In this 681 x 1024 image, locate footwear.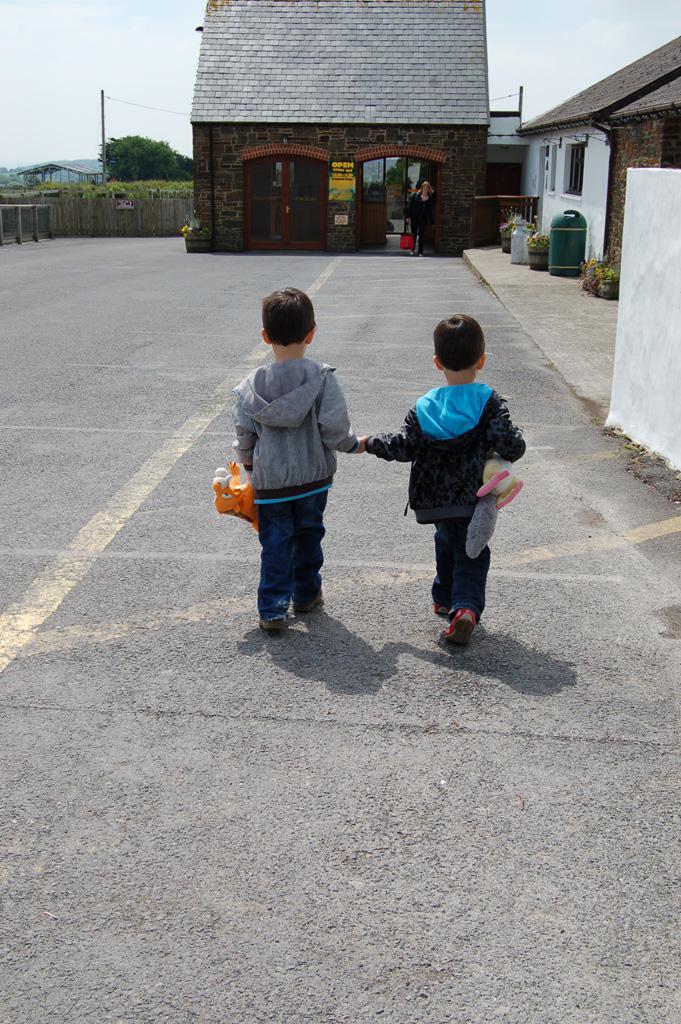
Bounding box: [left=435, top=587, right=495, bottom=651].
